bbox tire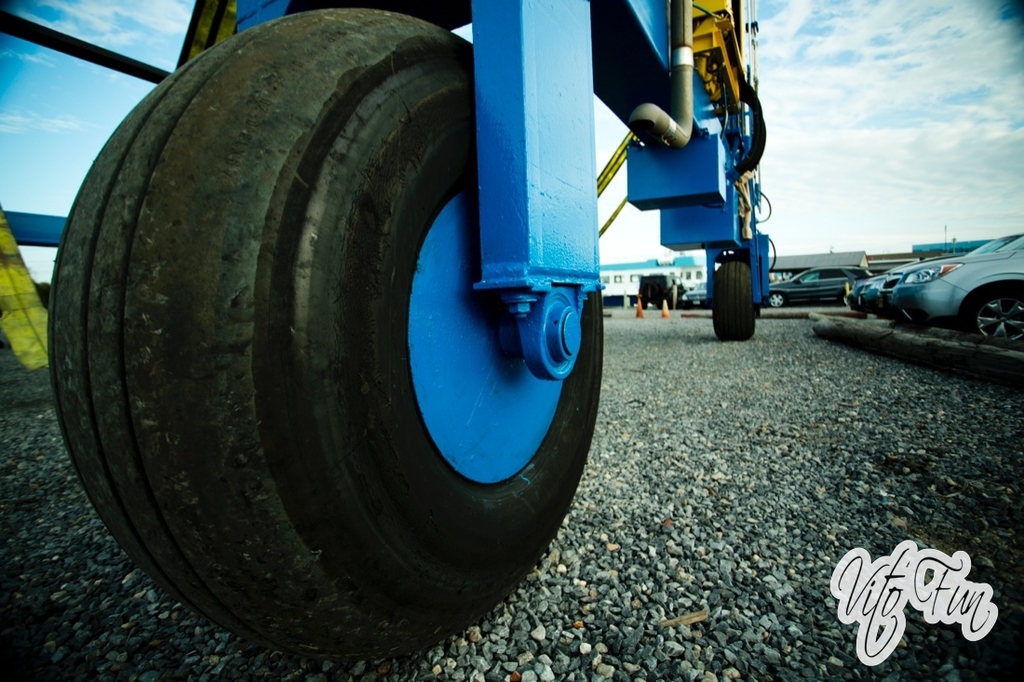
[x1=712, y1=245, x2=757, y2=339]
